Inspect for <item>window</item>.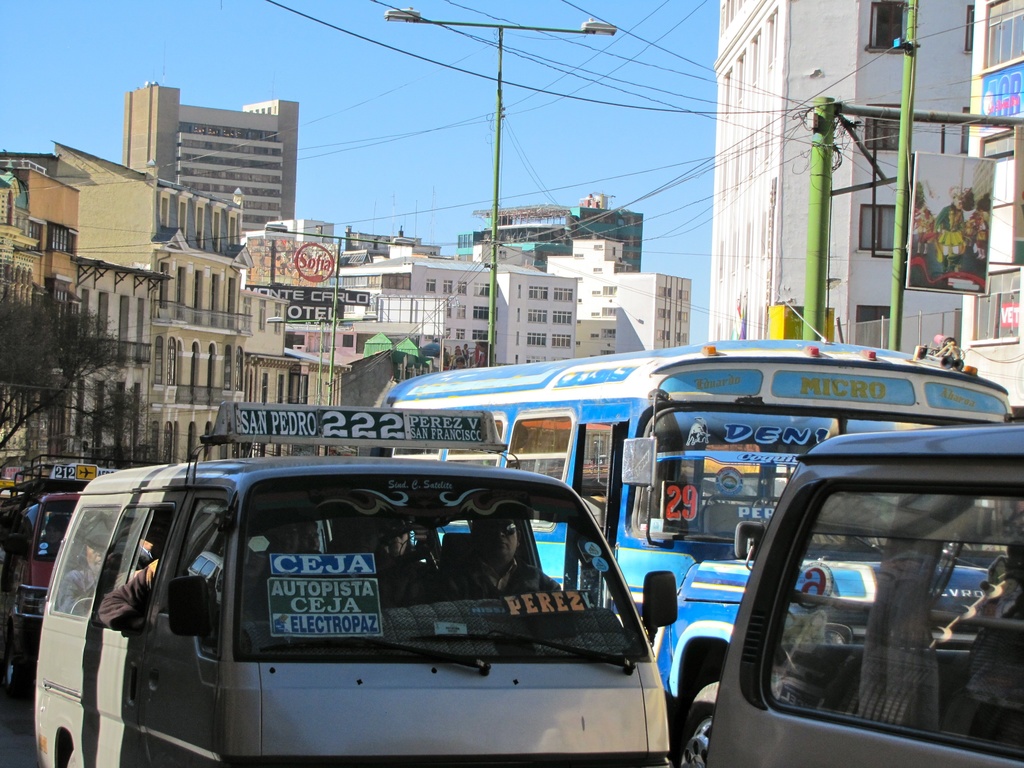
Inspection: (592, 311, 603, 320).
